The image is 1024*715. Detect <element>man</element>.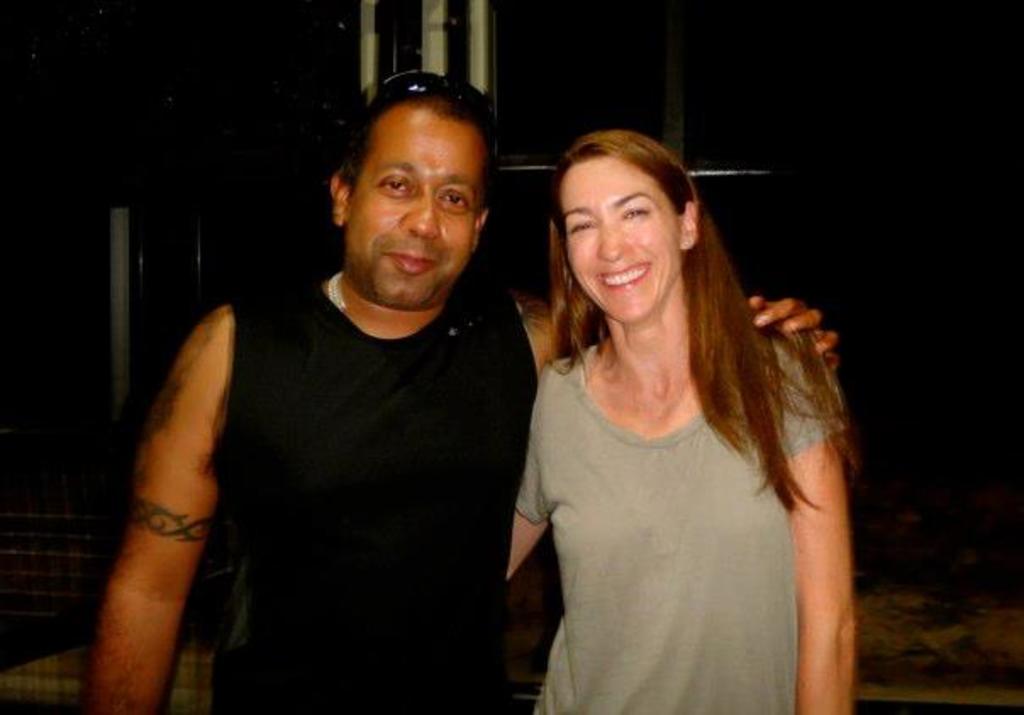
Detection: detection(86, 66, 843, 713).
